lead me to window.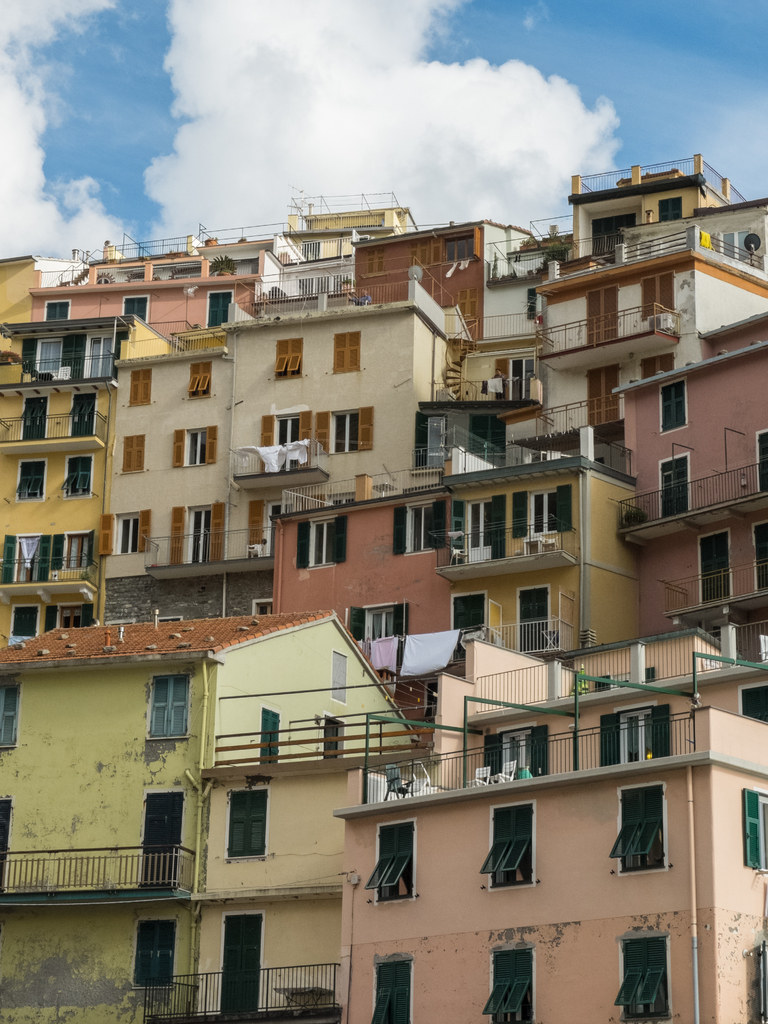
Lead to <bbox>190, 362, 212, 398</bbox>.
